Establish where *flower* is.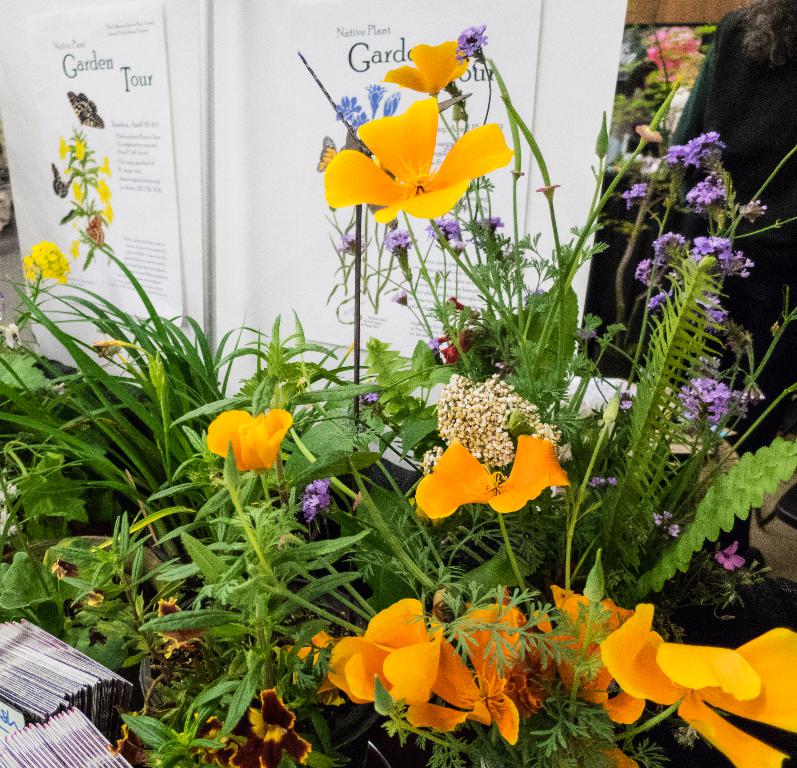
Established at 155, 597, 204, 658.
